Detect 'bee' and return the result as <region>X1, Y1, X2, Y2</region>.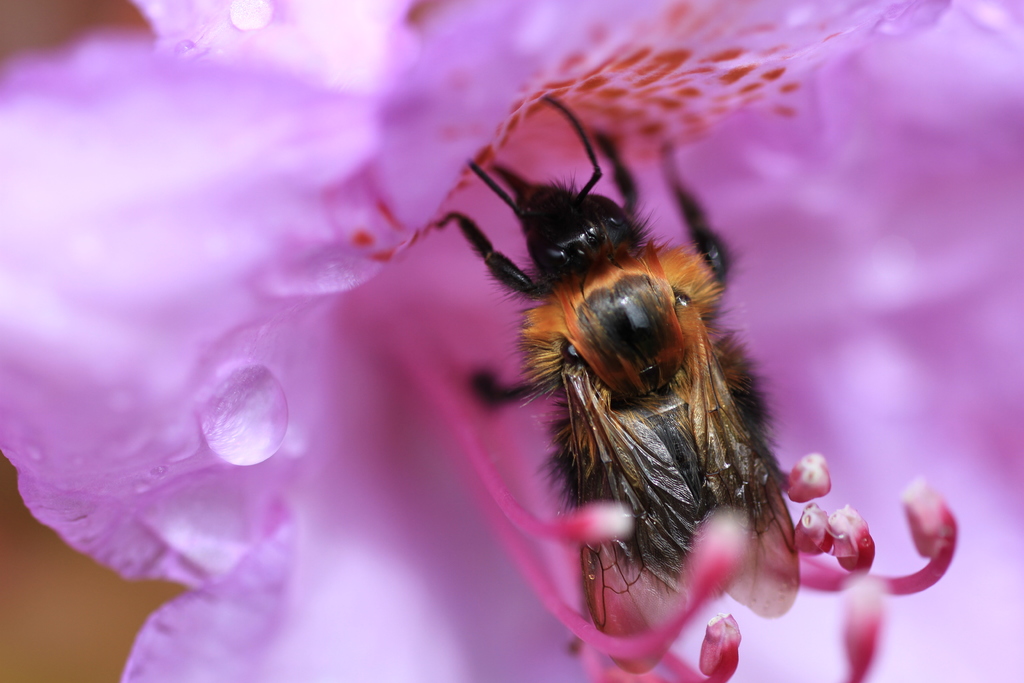
<region>434, 95, 802, 675</region>.
